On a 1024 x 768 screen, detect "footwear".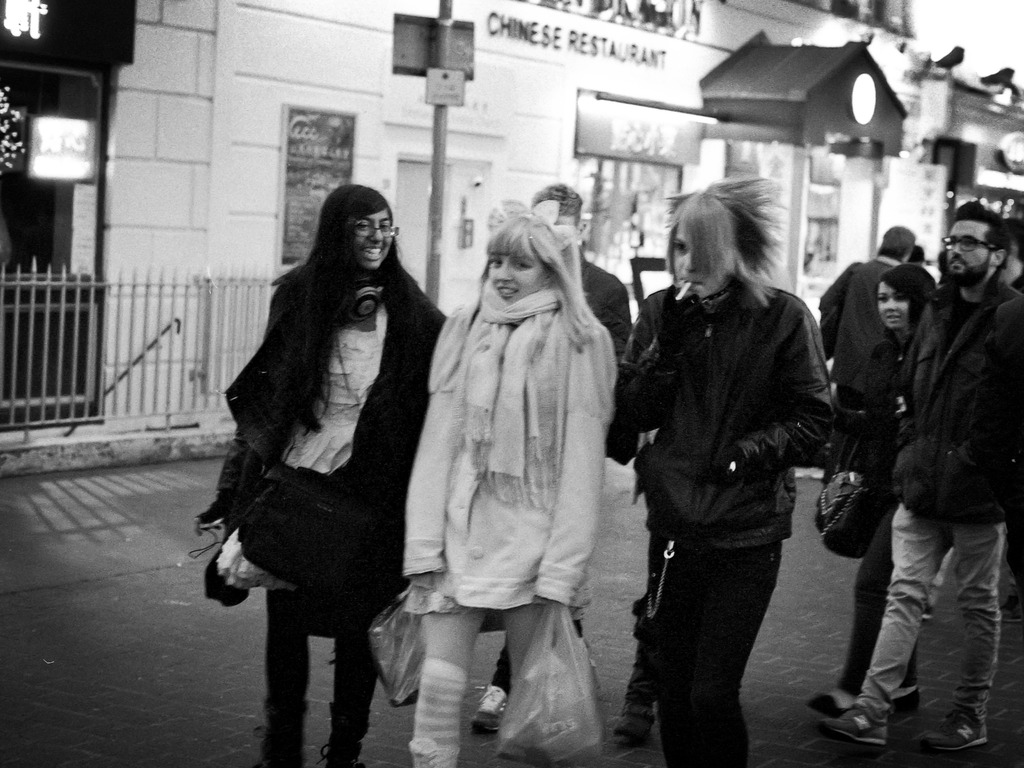
locate(611, 694, 662, 744).
